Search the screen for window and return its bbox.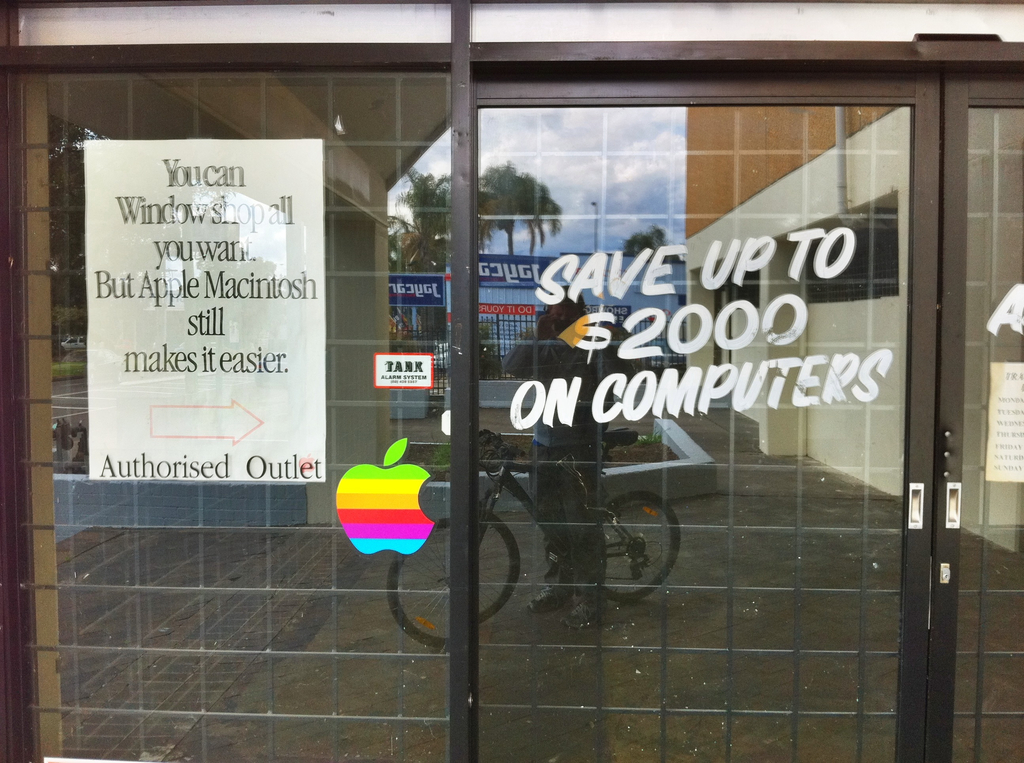
Found: locate(794, 193, 899, 302).
